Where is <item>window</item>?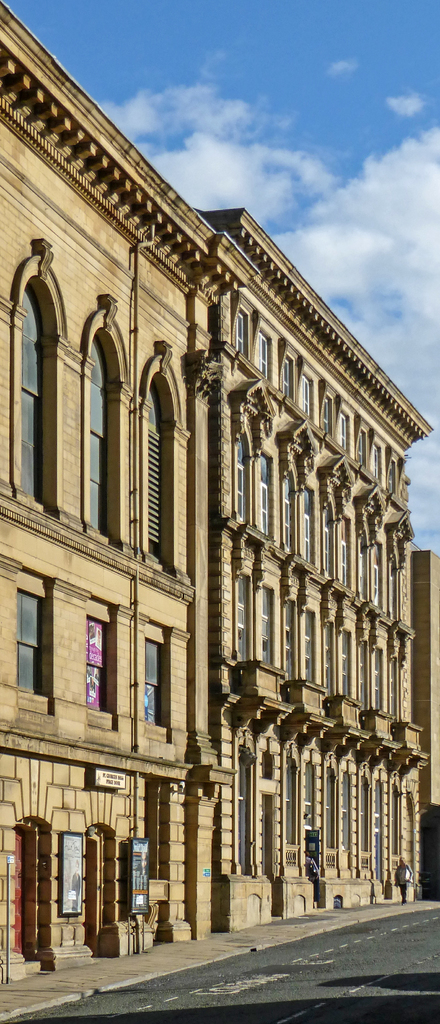
bbox=(84, 609, 114, 715).
